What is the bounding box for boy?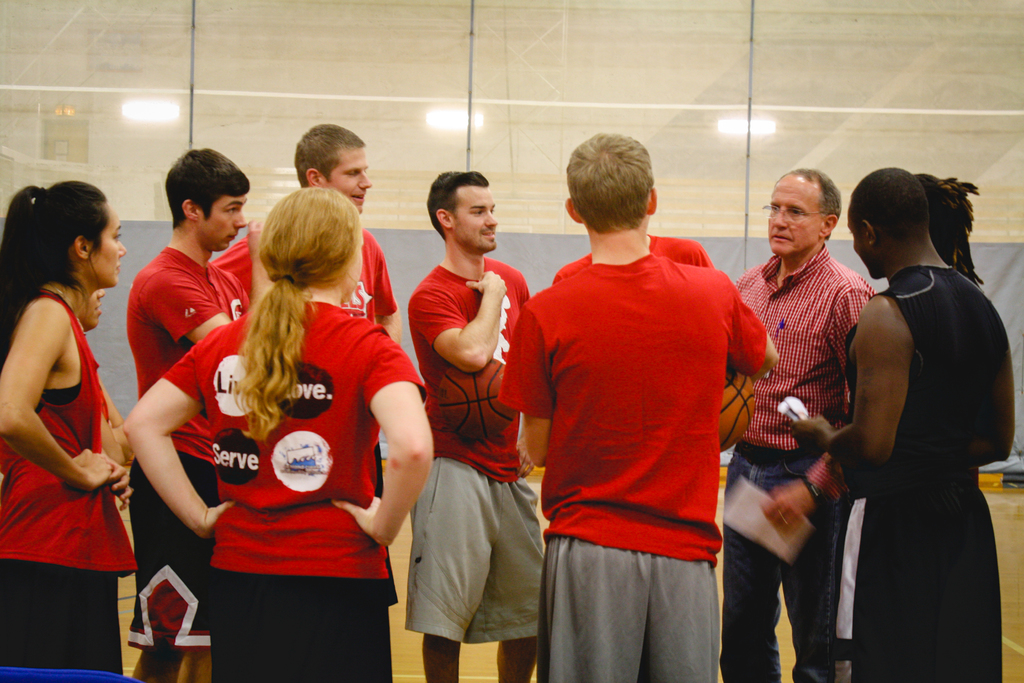
locate(124, 147, 273, 682).
